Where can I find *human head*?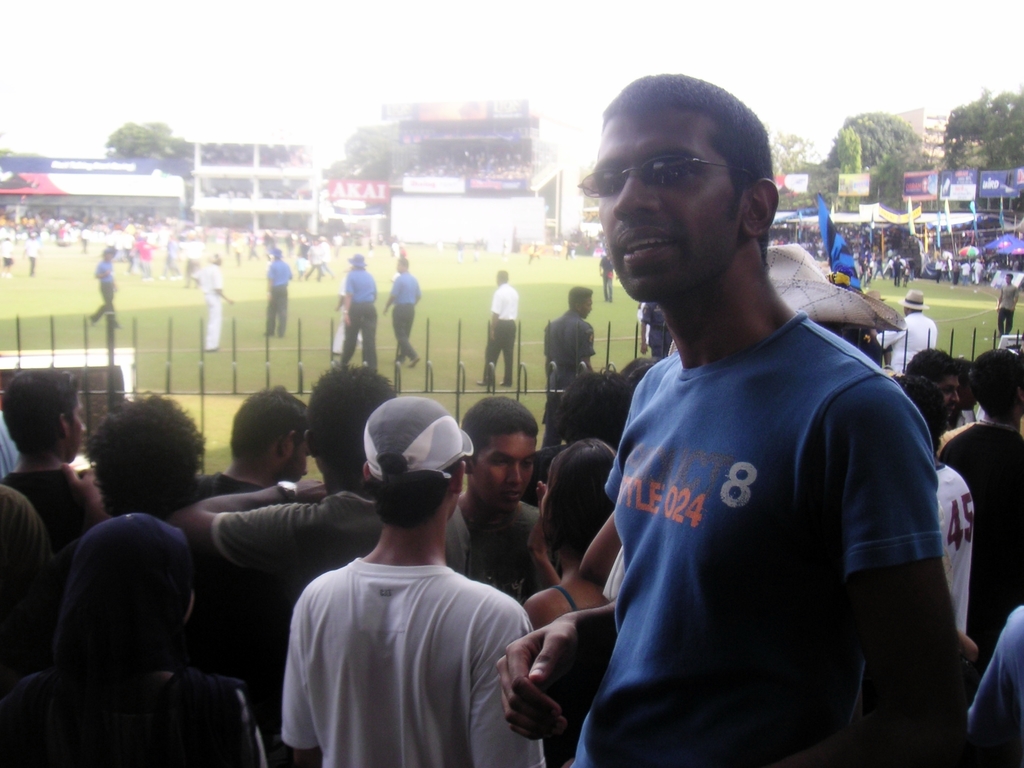
You can find it at <region>566, 284, 596, 320</region>.
